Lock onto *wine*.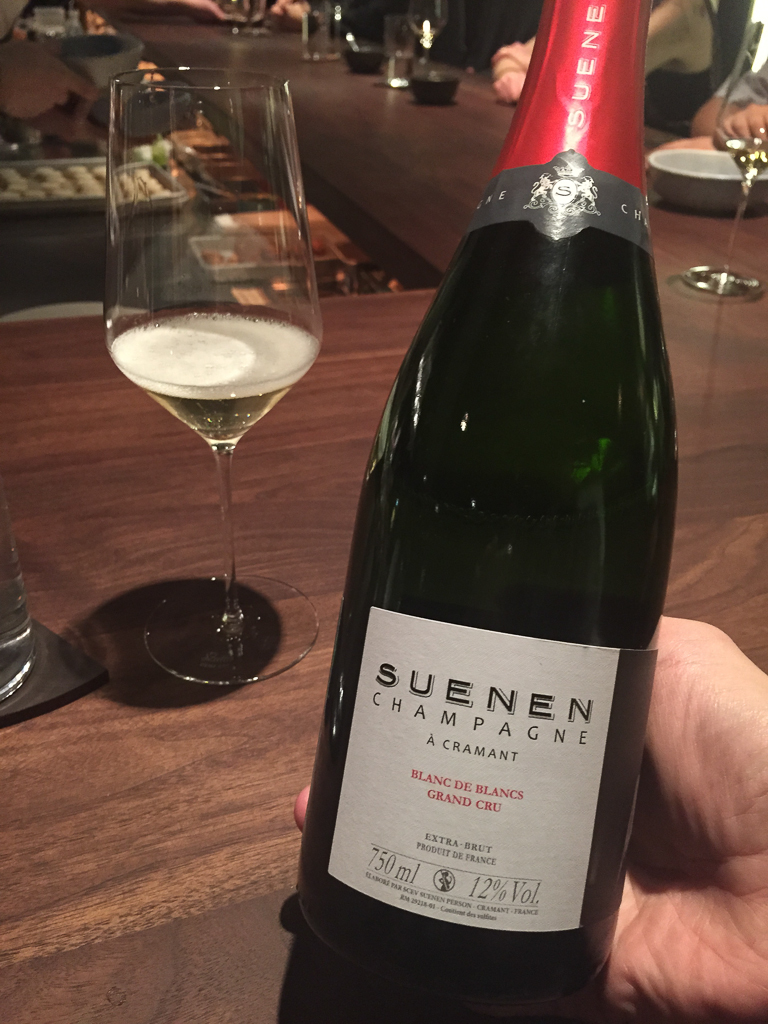
Locked: bbox=[333, 44, 379, 72].
